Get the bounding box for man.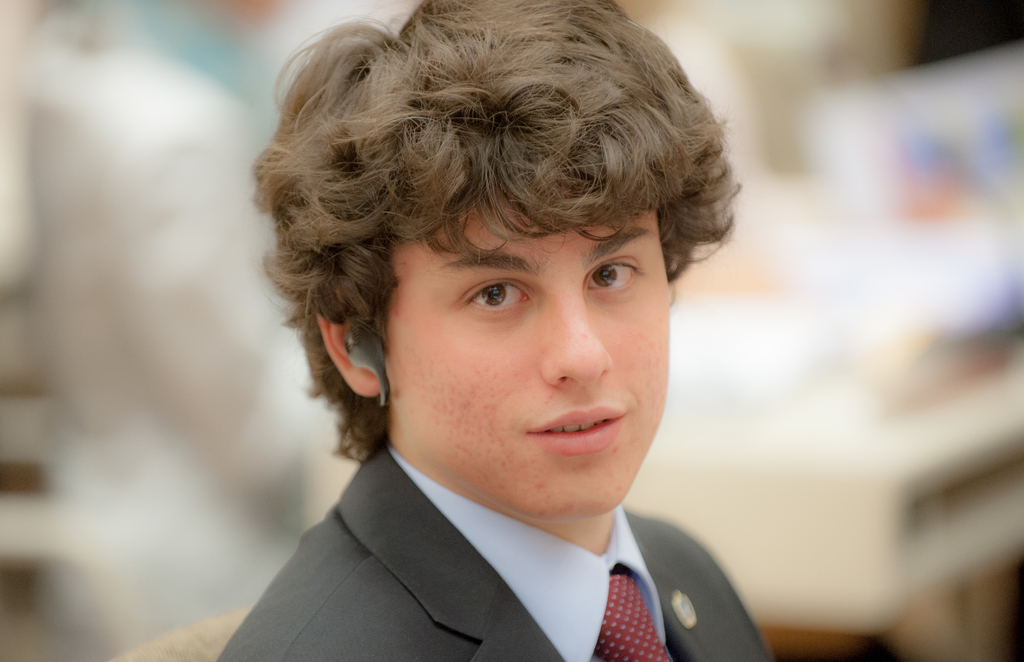
left=209, top=0, right=776, bottom=661.
